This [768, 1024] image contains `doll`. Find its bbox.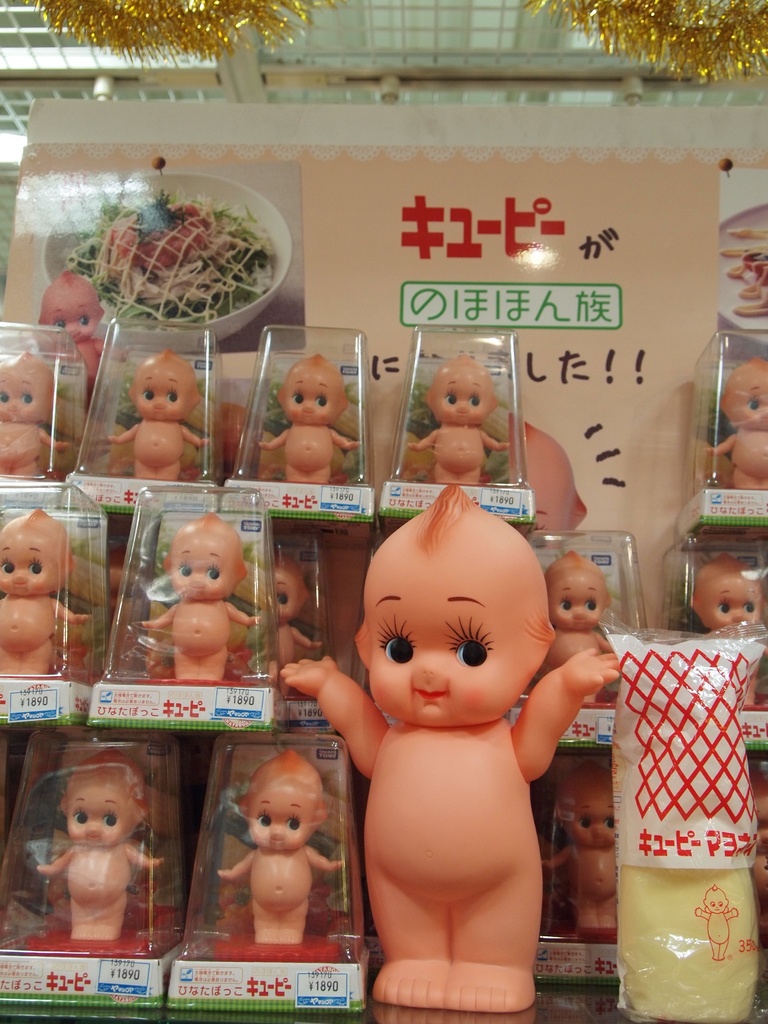
select_region(260, 348, 355, 477).
